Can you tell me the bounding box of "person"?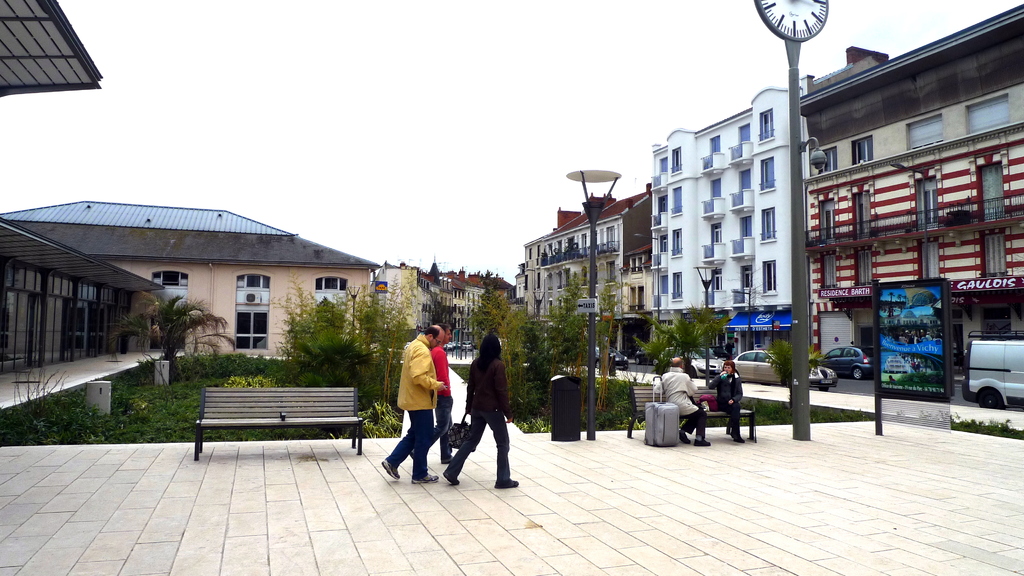
box(654, 355, 708, 448).
